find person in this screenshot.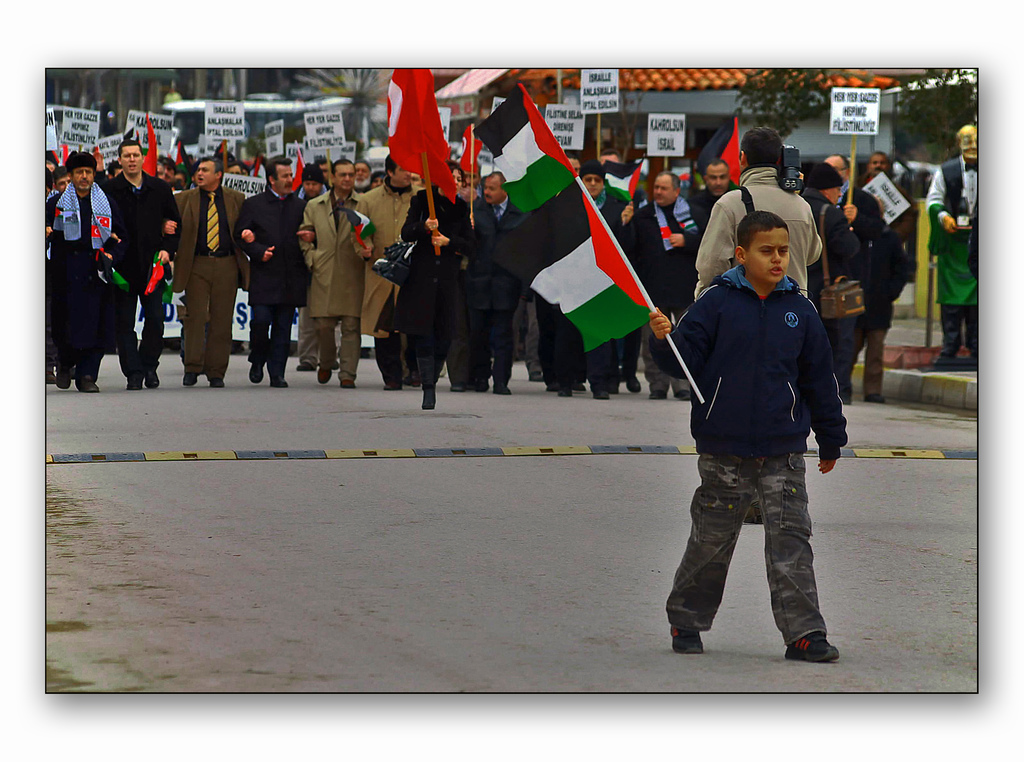
The bounding box for person is 355,161,371,197.
